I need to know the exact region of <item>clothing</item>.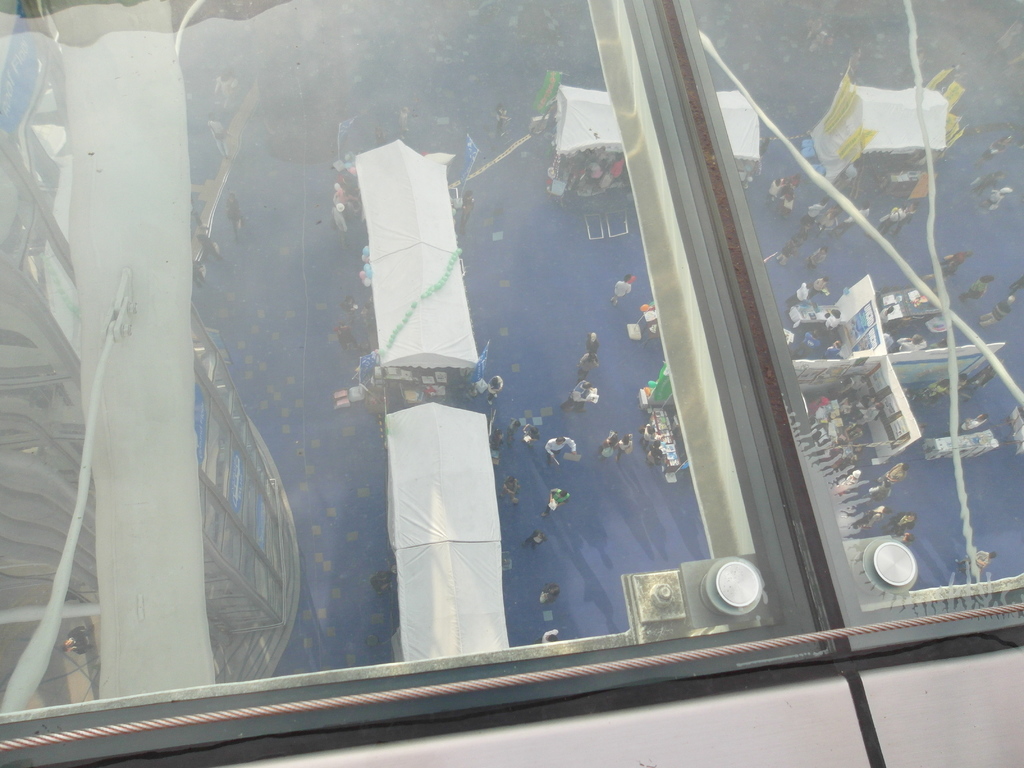
Region: left=341, top=292, right=358, bottom=313.
